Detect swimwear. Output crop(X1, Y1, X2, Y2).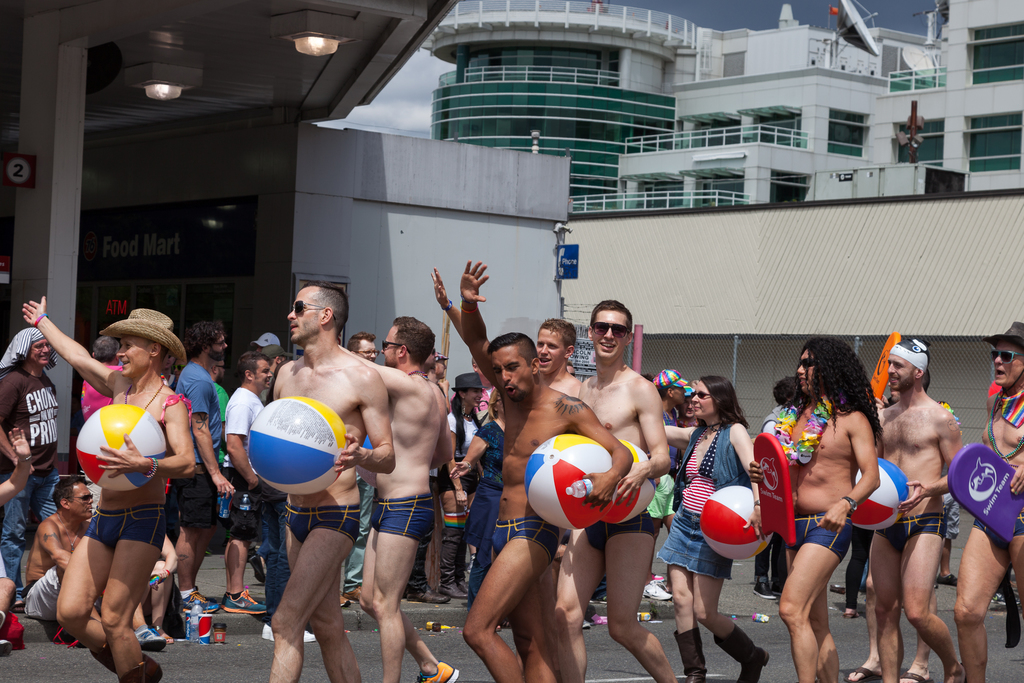
crop(876, 511, 948, 554).
